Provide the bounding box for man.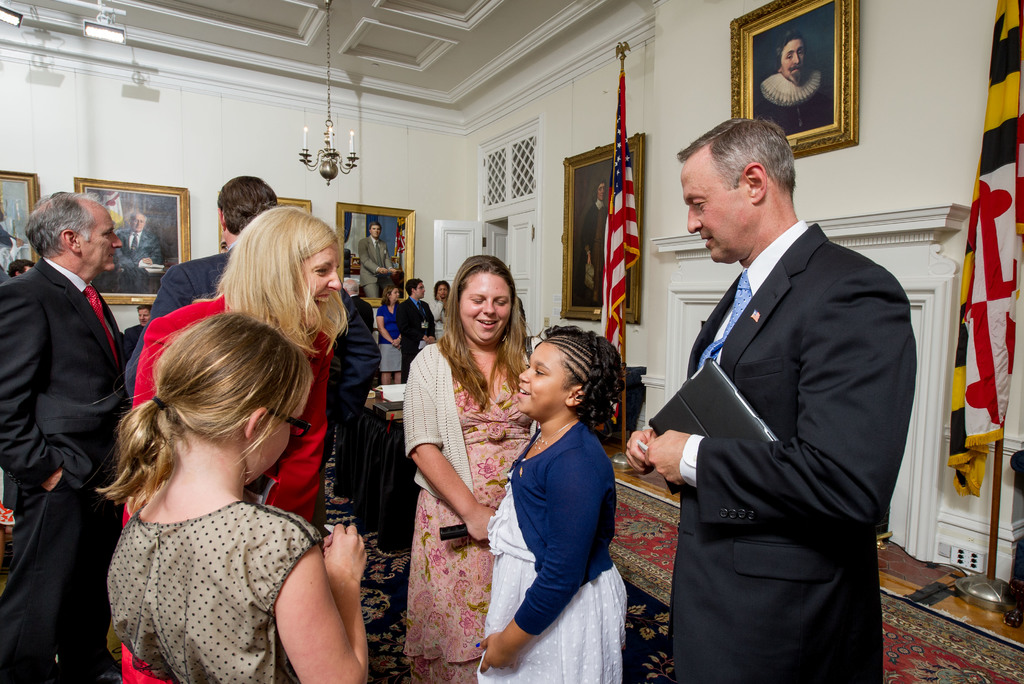
x1=115 y1=211 x2=164 y2=292.
